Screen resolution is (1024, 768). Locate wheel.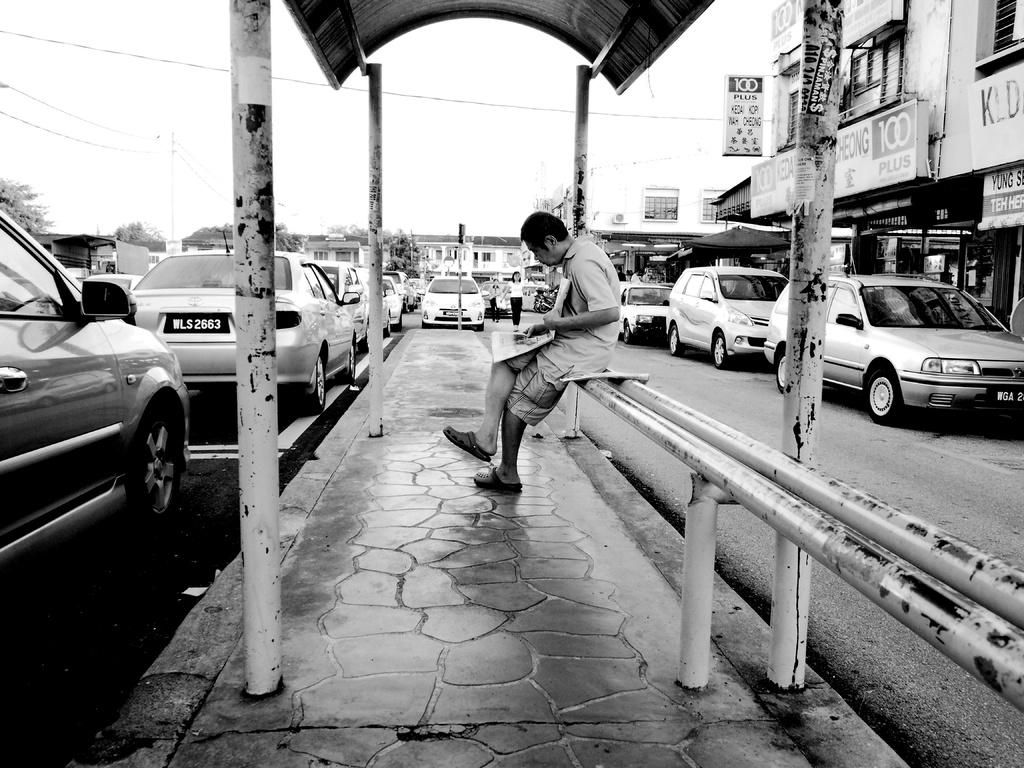
x1=534 y1=302 x2=540 y2=311.
